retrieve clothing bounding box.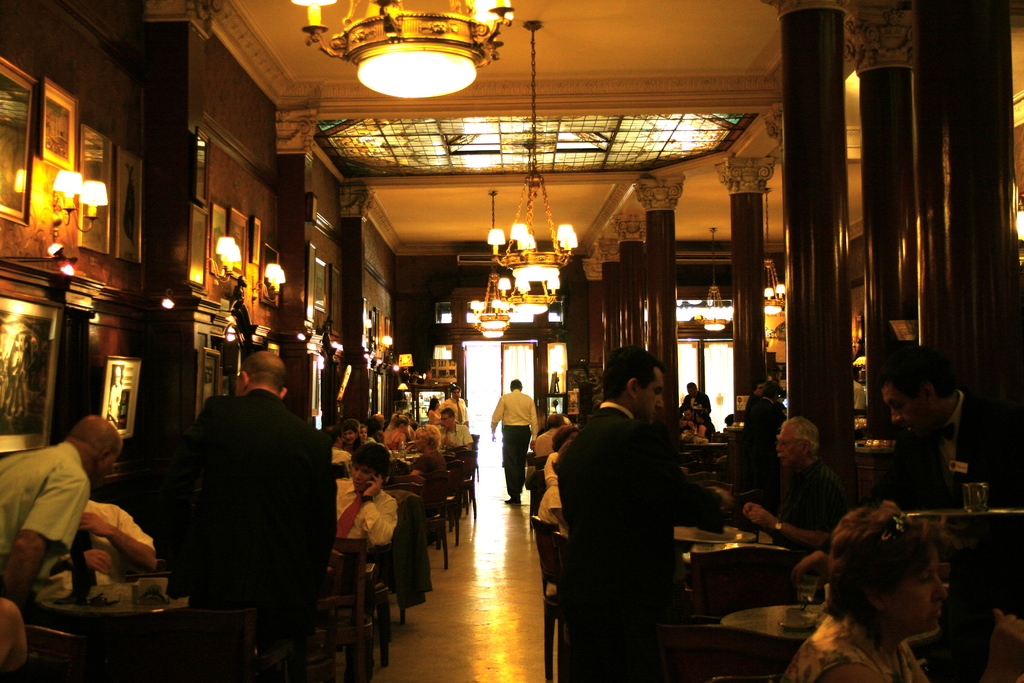
Bounding box: [left=0, top=440, right=92, bottom=588].
